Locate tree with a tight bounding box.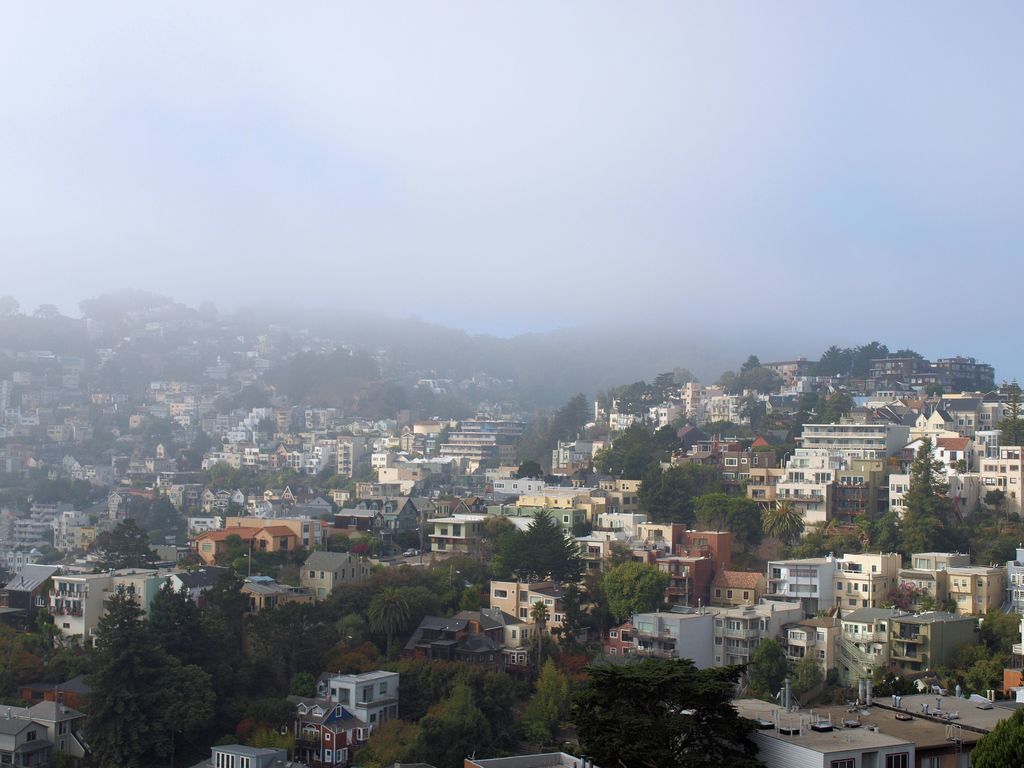
locate(486, 662, 509, 724).
